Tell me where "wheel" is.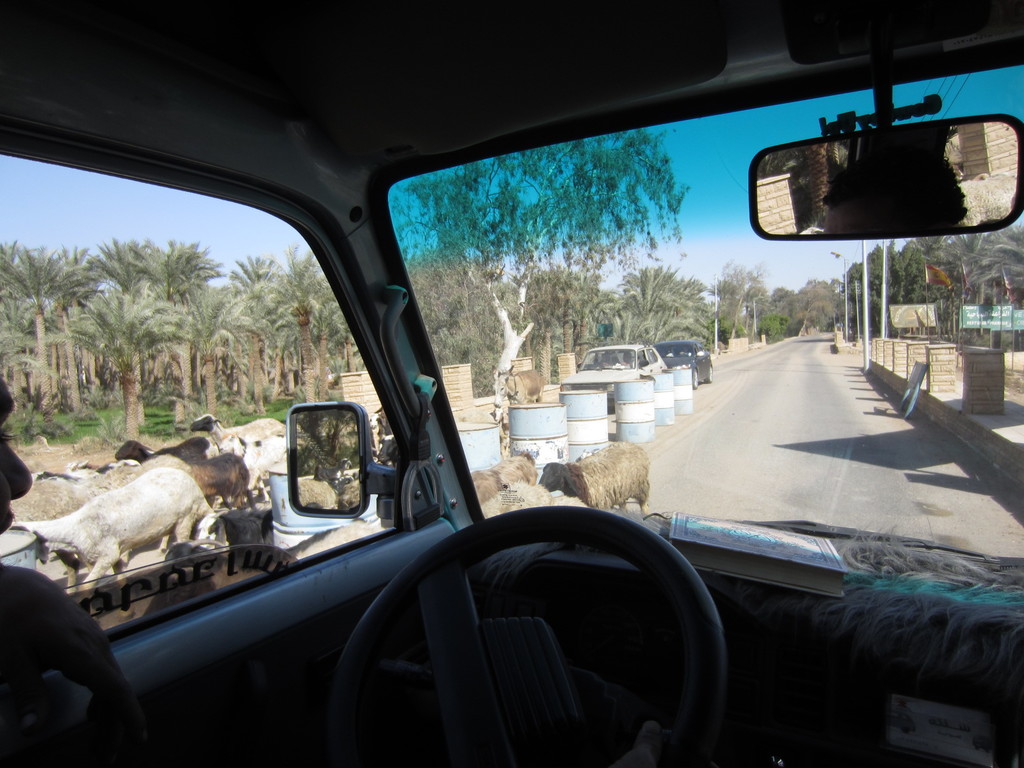
"wheel" is at x1=707 y1=363 x2=712 y2=383.
